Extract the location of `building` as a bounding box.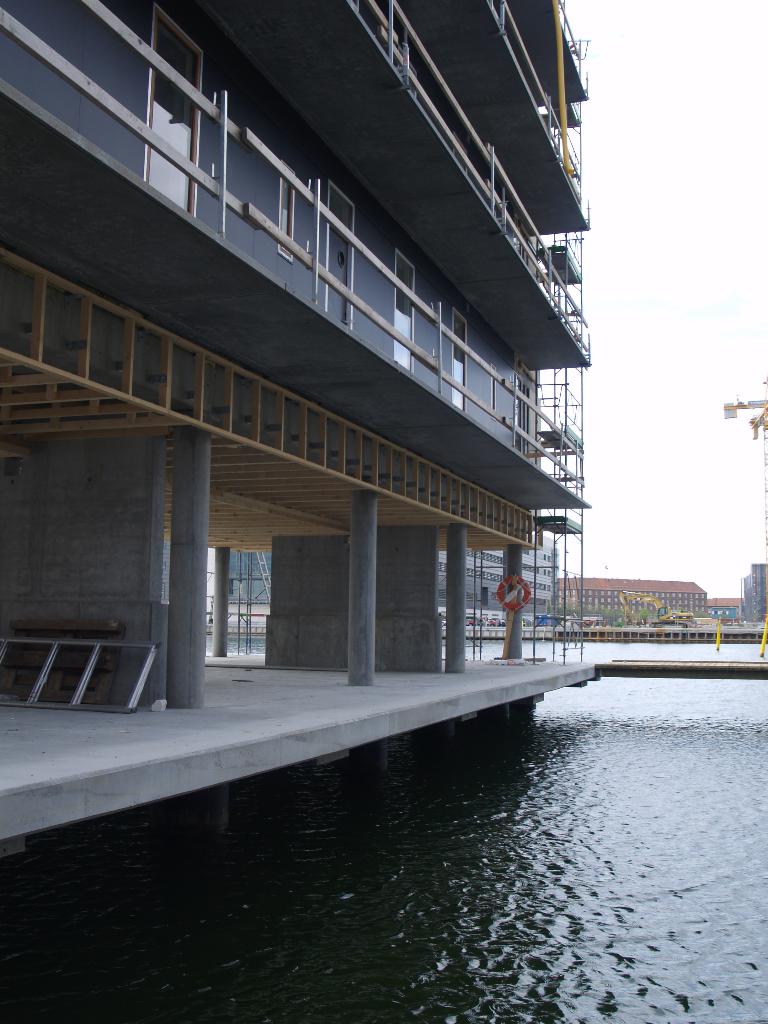
rect(0, 0, 601, 844).
